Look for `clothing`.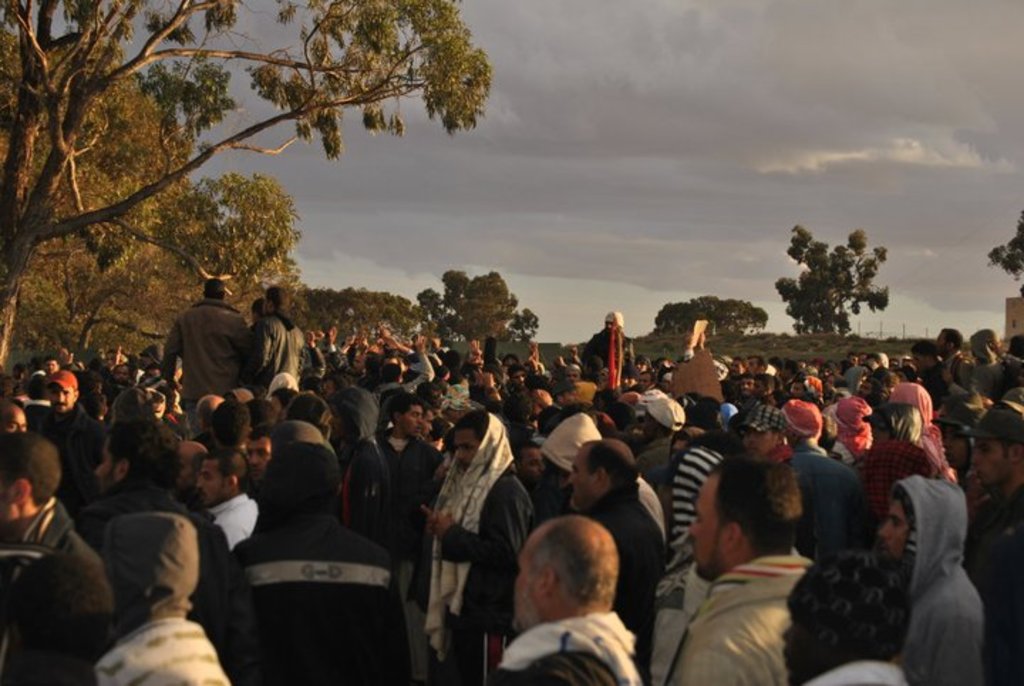
Found: 105 418 183 457.
